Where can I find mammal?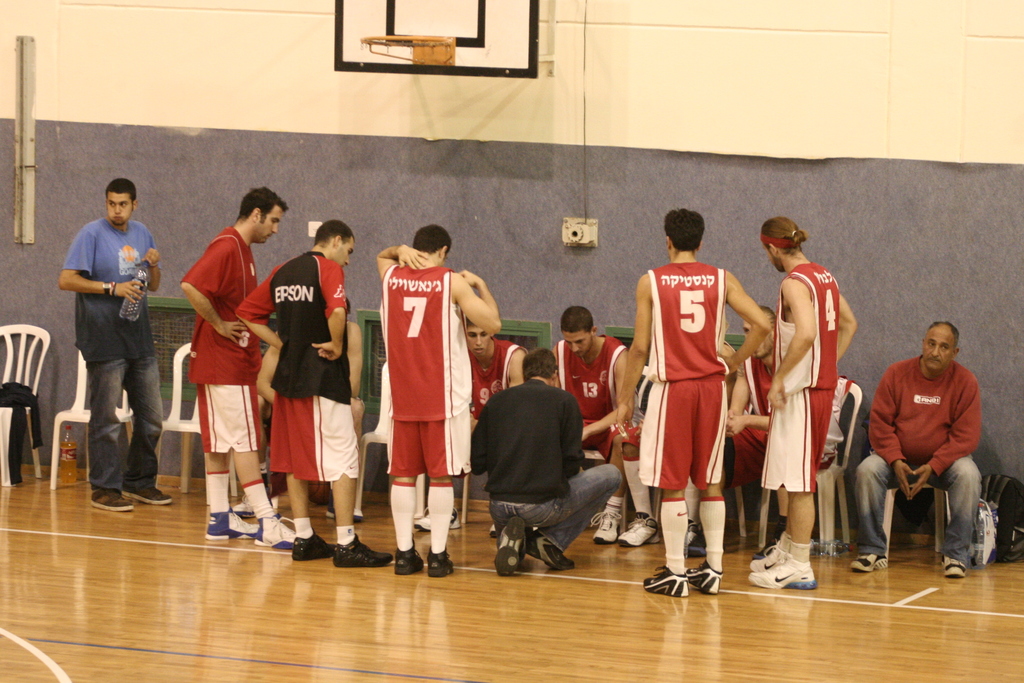
You can find it at bbox(376, 227, 497, 574).
